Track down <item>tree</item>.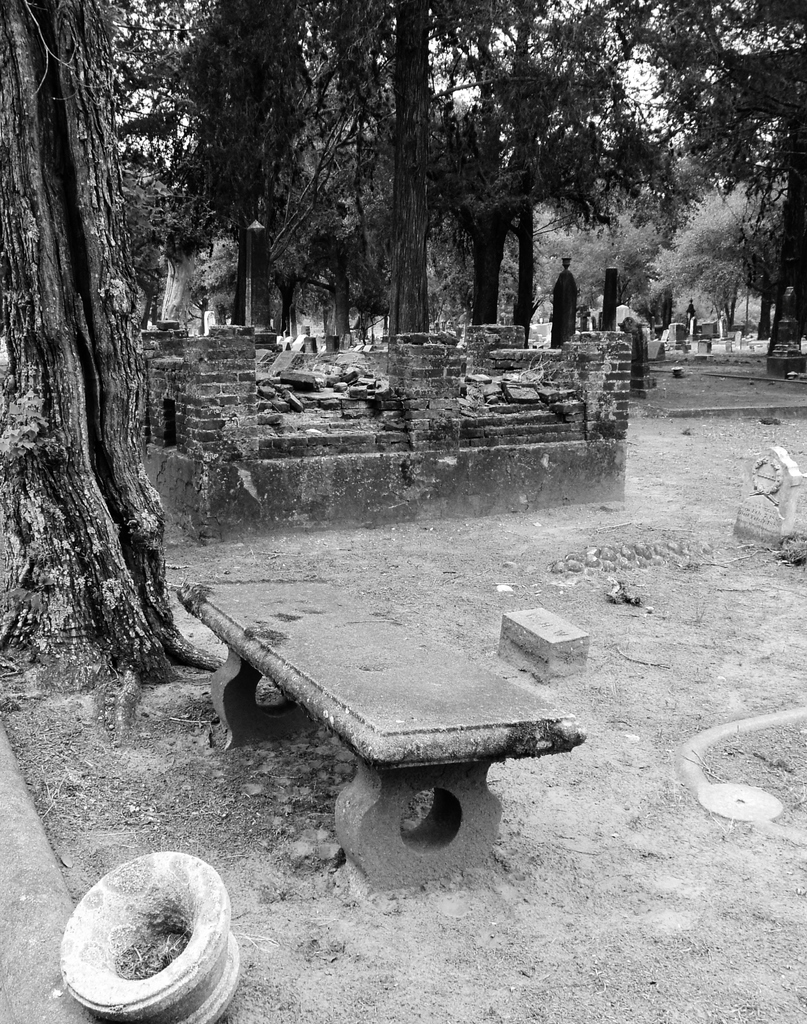
Tracked to [x1=0, y1=0, x2=232, y2=690].
